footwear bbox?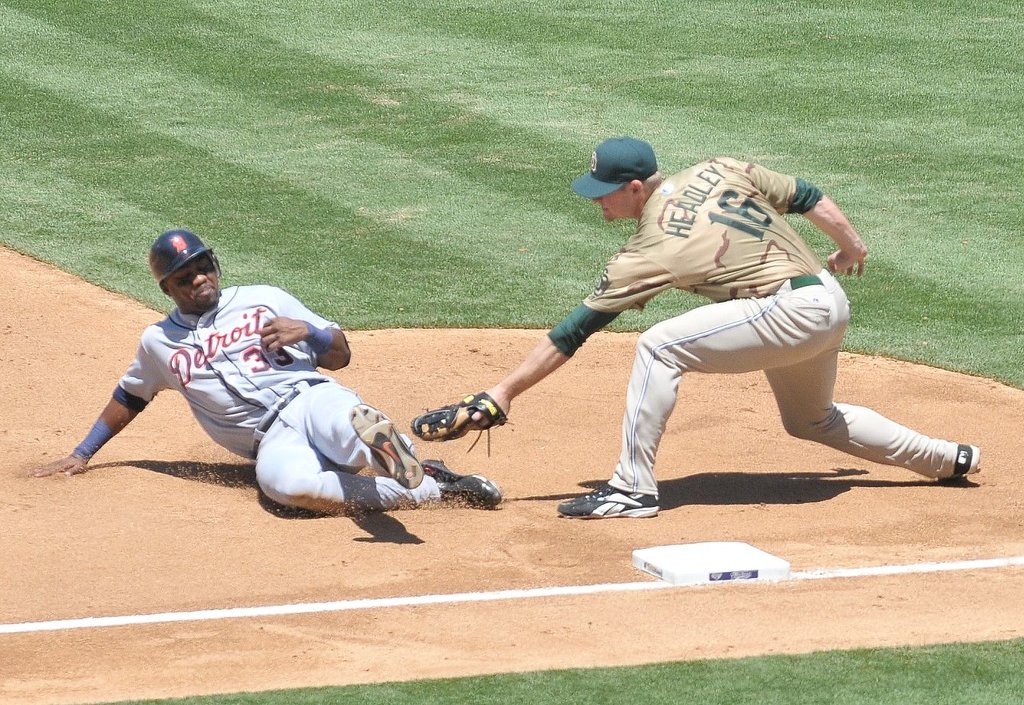
left=556, top=476, right=661, bottom=521
